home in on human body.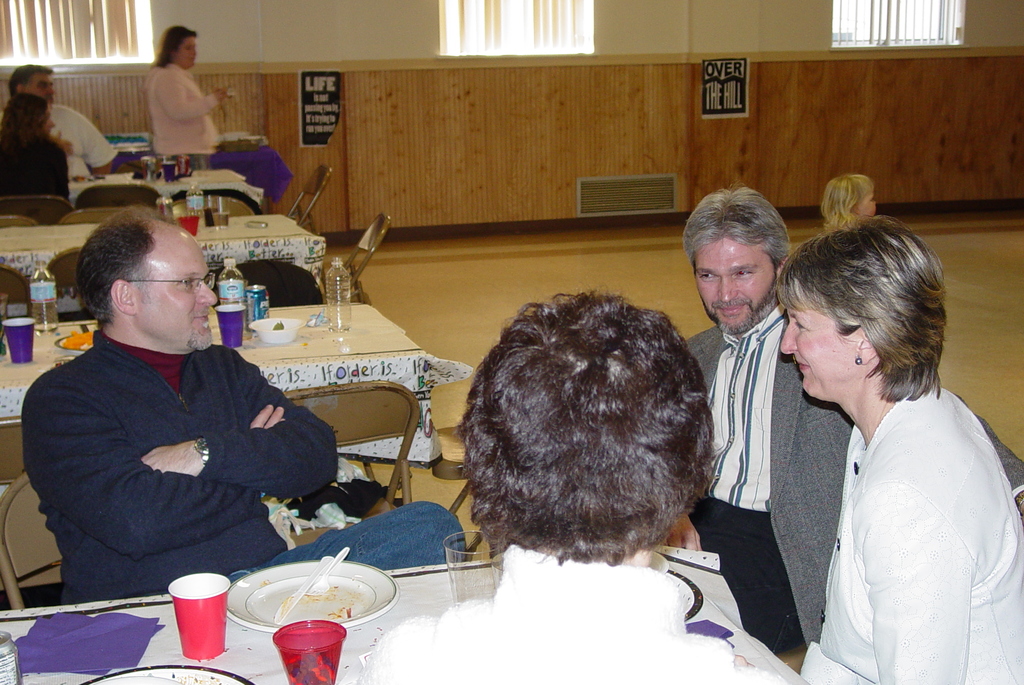
Homed in at [left=793, top=389, right=1023, bottom=684].
